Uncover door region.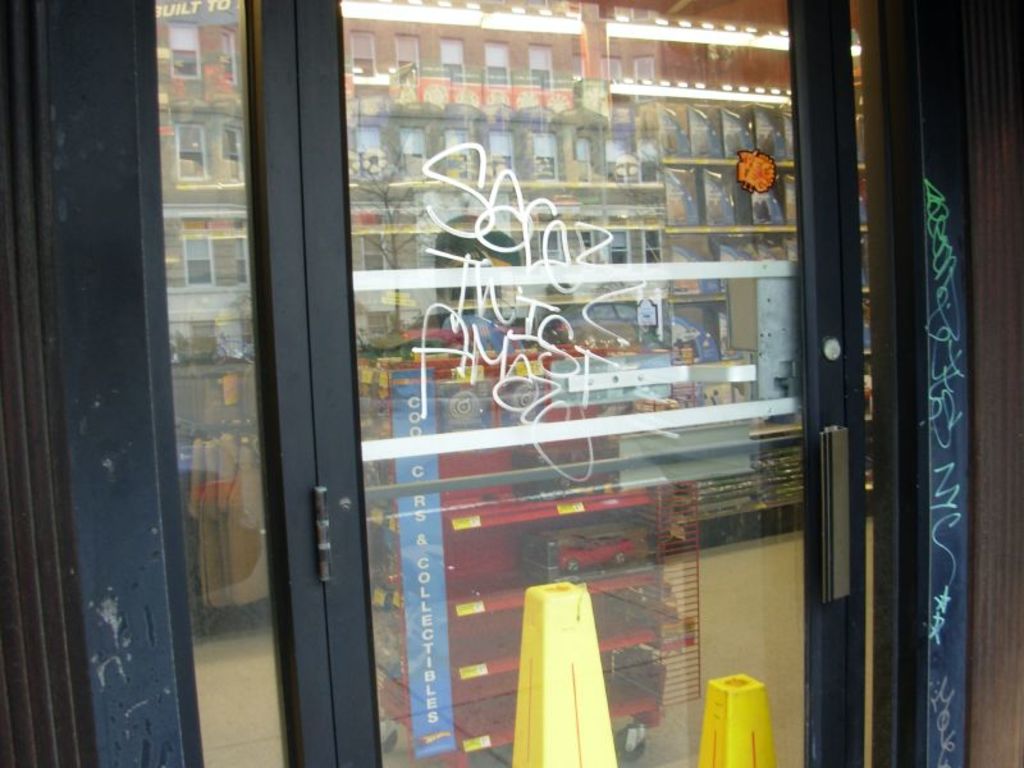
Uncovered: [236, 0, 970, 723].
